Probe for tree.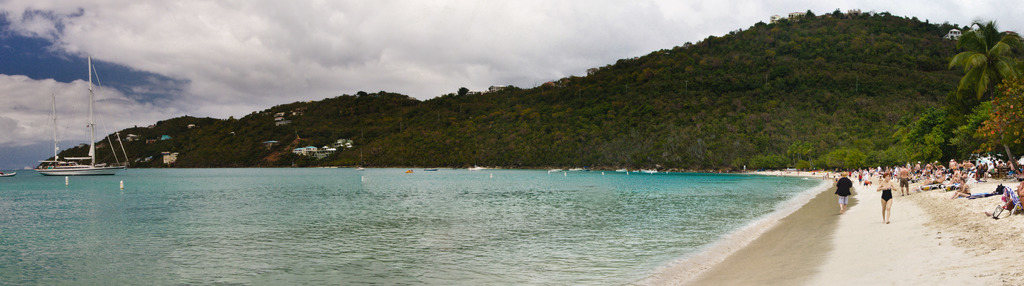
Probe result: locate(948, 20, 1021, 175).
